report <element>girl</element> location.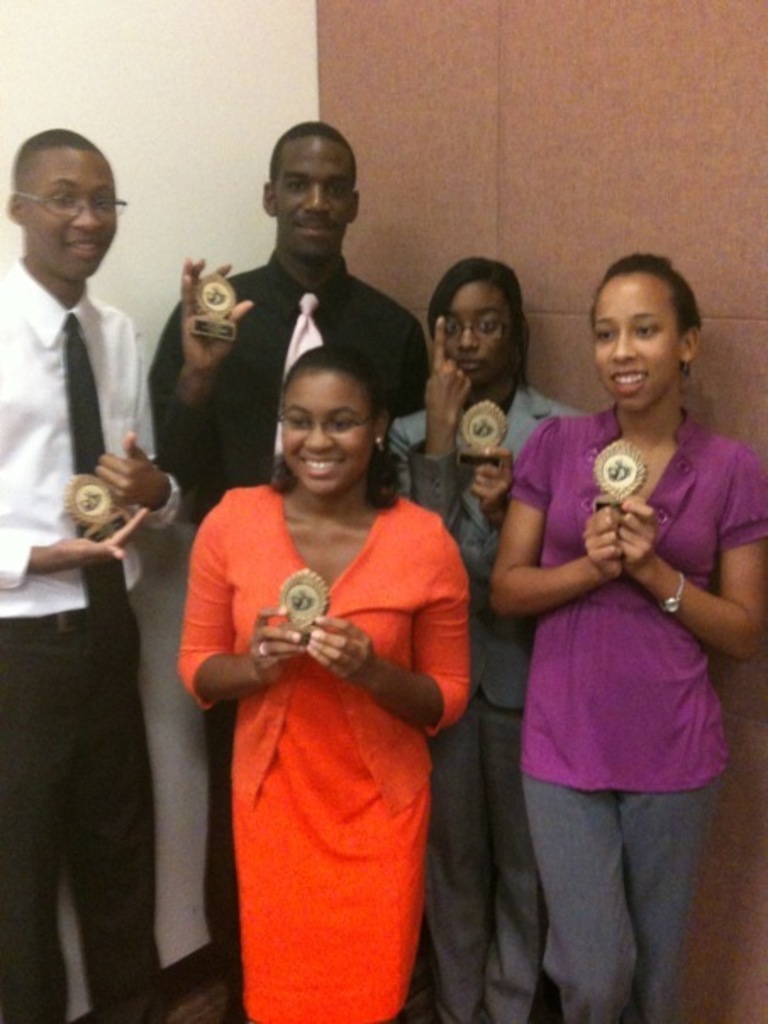
Report: [488, 249, 766, 1022].
